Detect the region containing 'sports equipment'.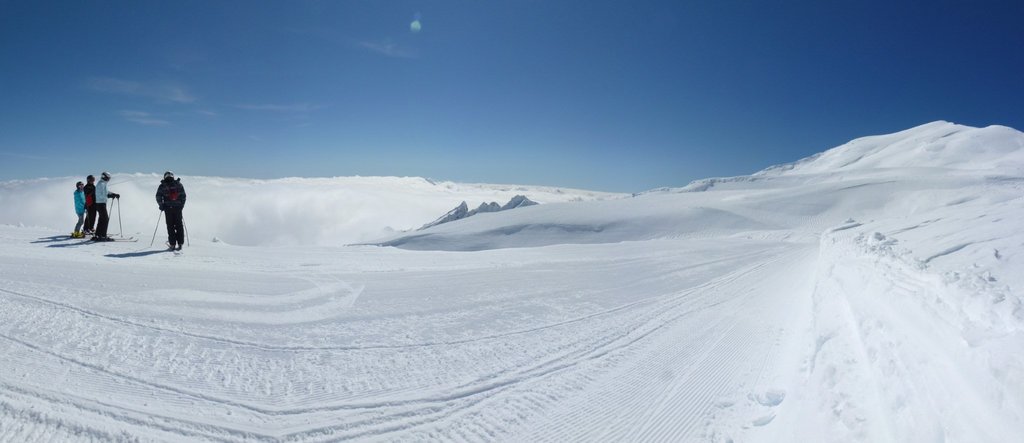
(left=75, top=182, right=84, bottom=191).
